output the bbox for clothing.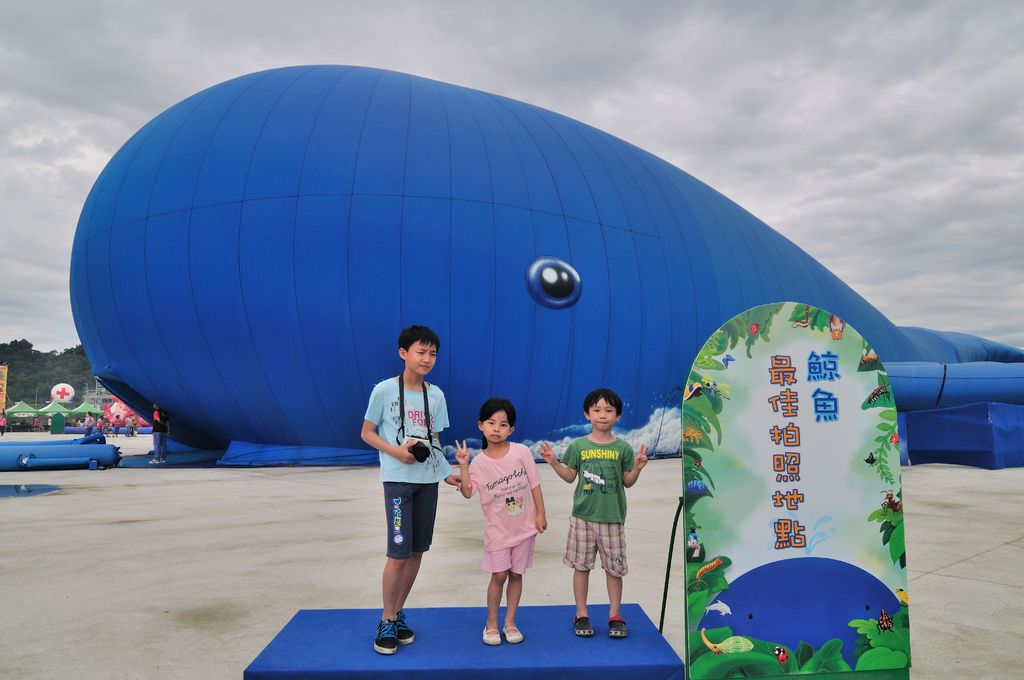
(470,442,546,608).
